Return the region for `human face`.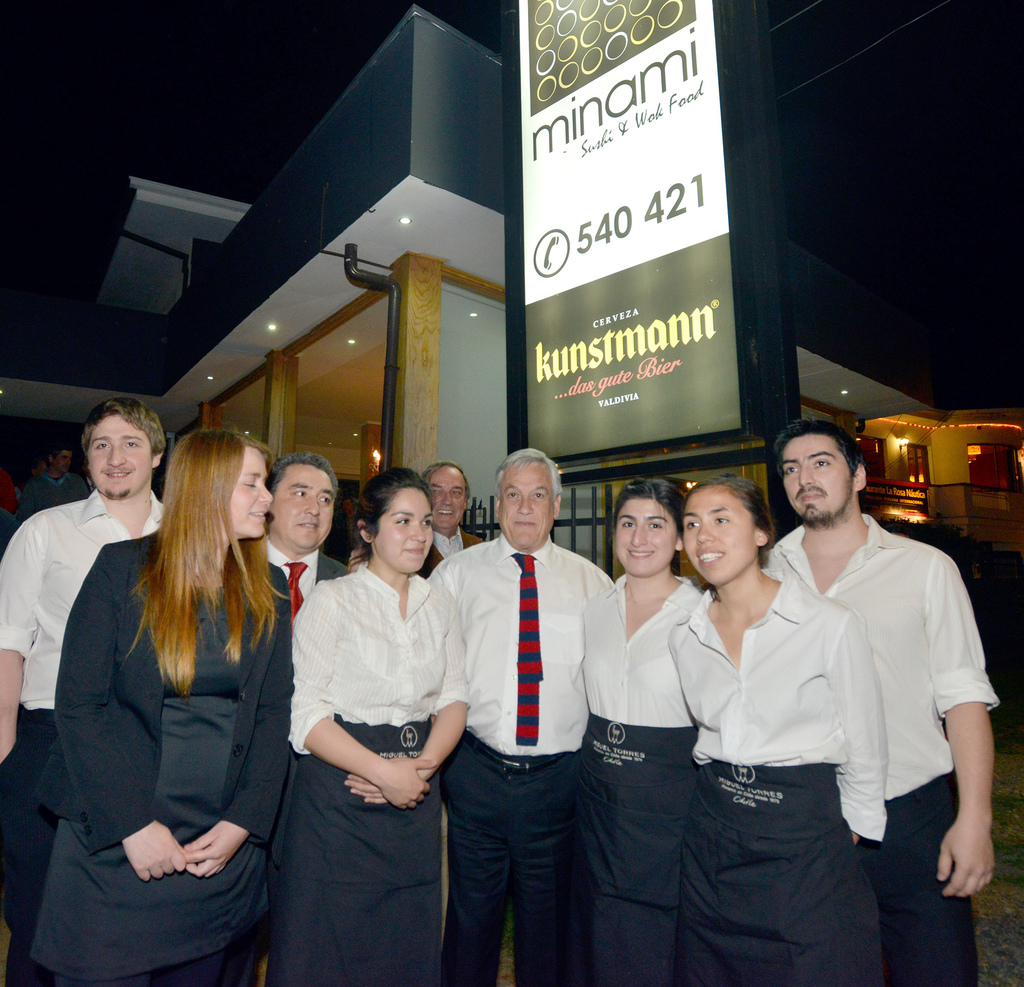
(left=614, top=495, right=675, bottom=574).
